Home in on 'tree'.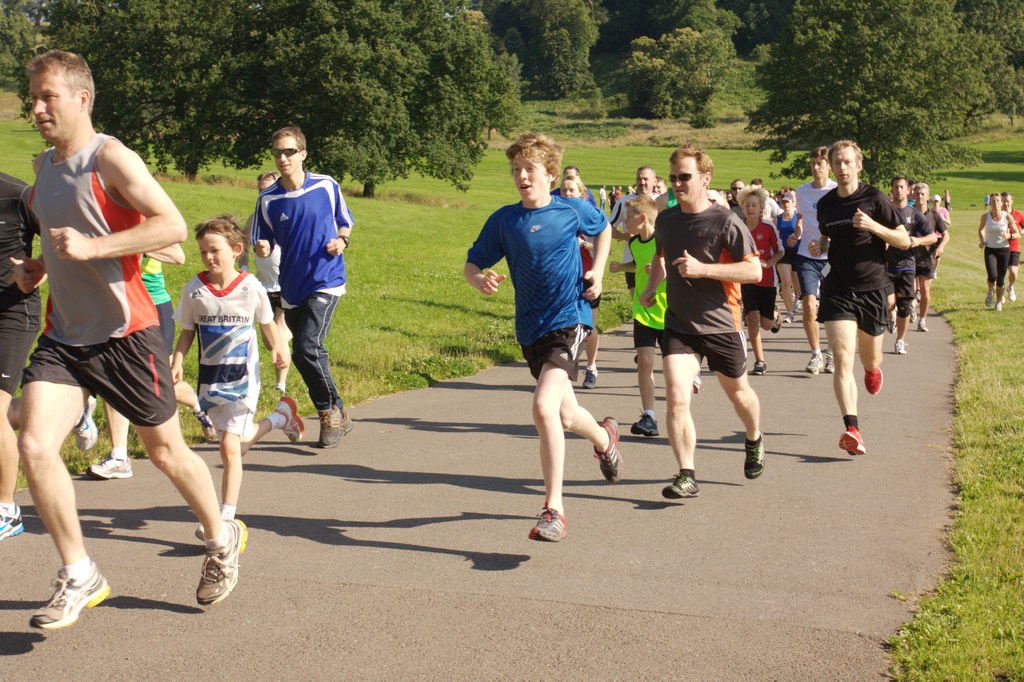
Homed in at <bbox>509, 0, 600, 101</bbox>.
